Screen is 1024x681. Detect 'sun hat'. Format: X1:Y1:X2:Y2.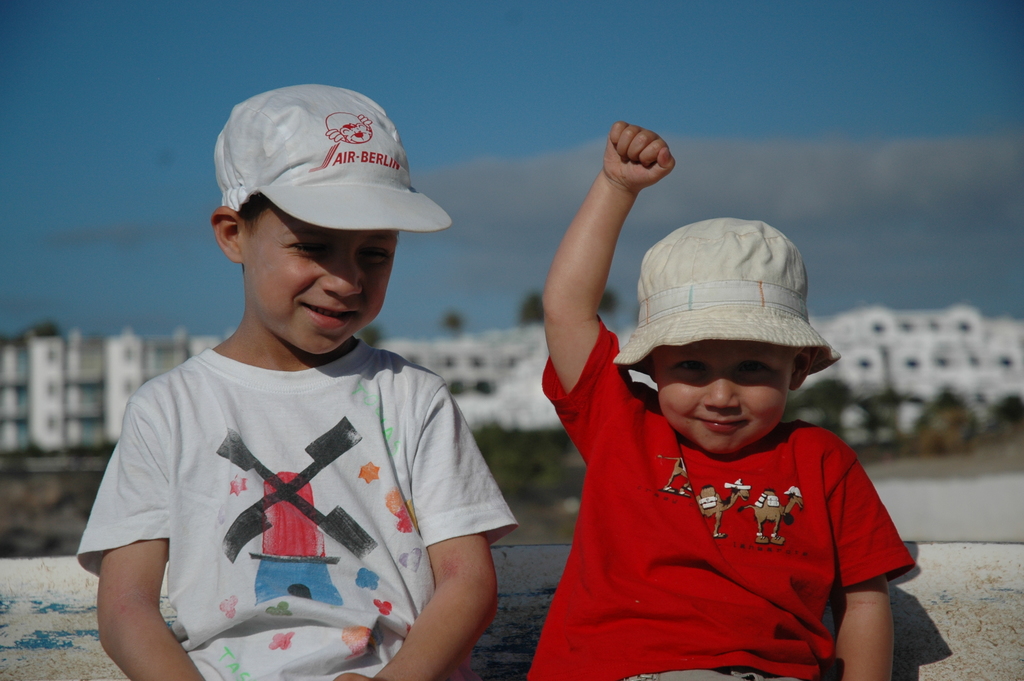
610:214:847:390.
